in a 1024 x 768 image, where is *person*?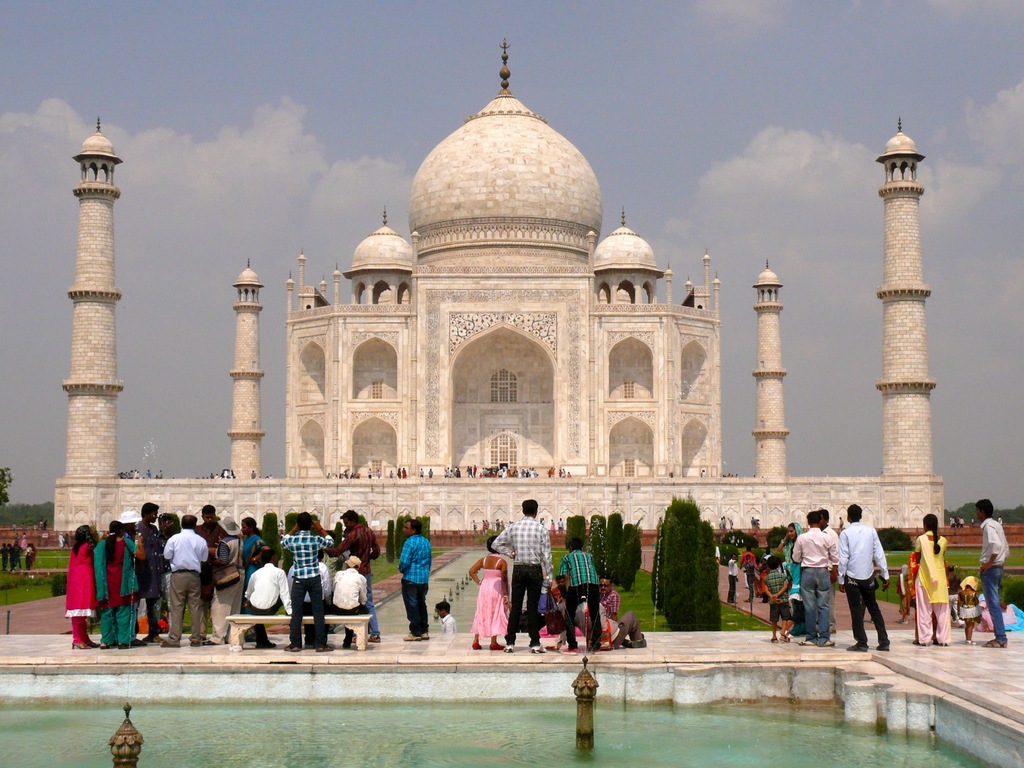
982, 499, 1014, 648.
